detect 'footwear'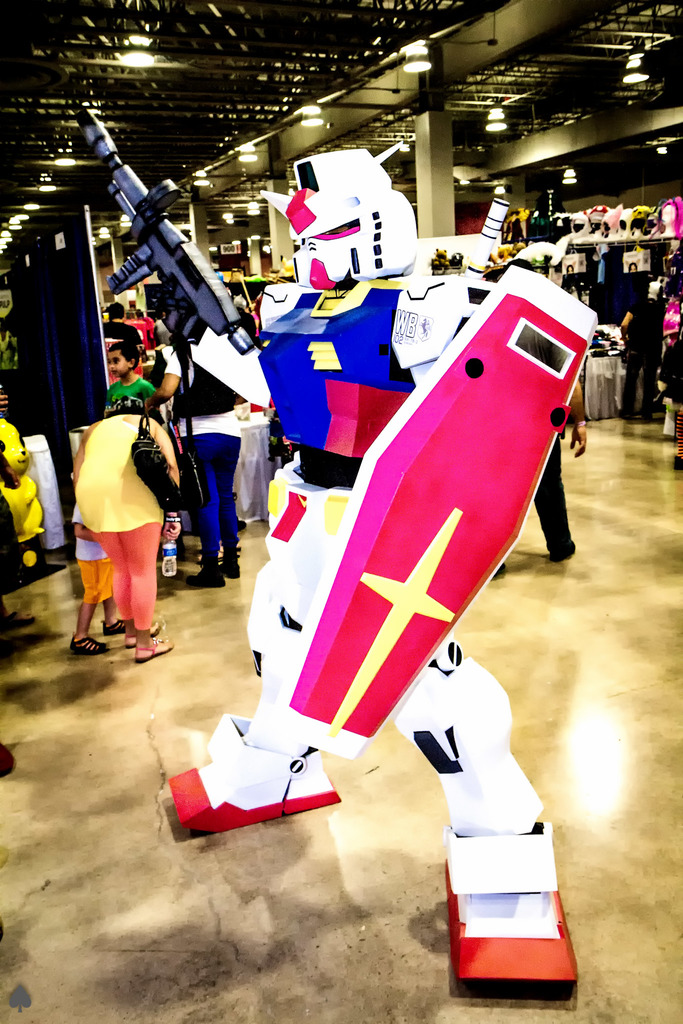
bbox(184, 564, 219, 589)
